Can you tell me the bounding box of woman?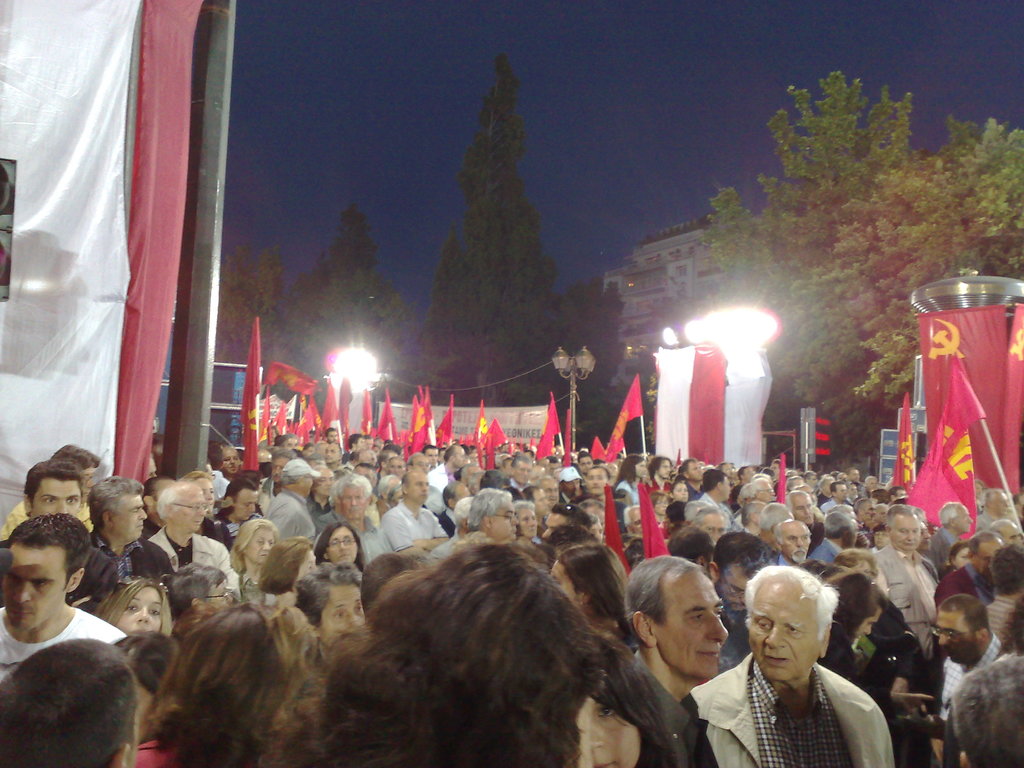
(258, 531, 320, 613).
